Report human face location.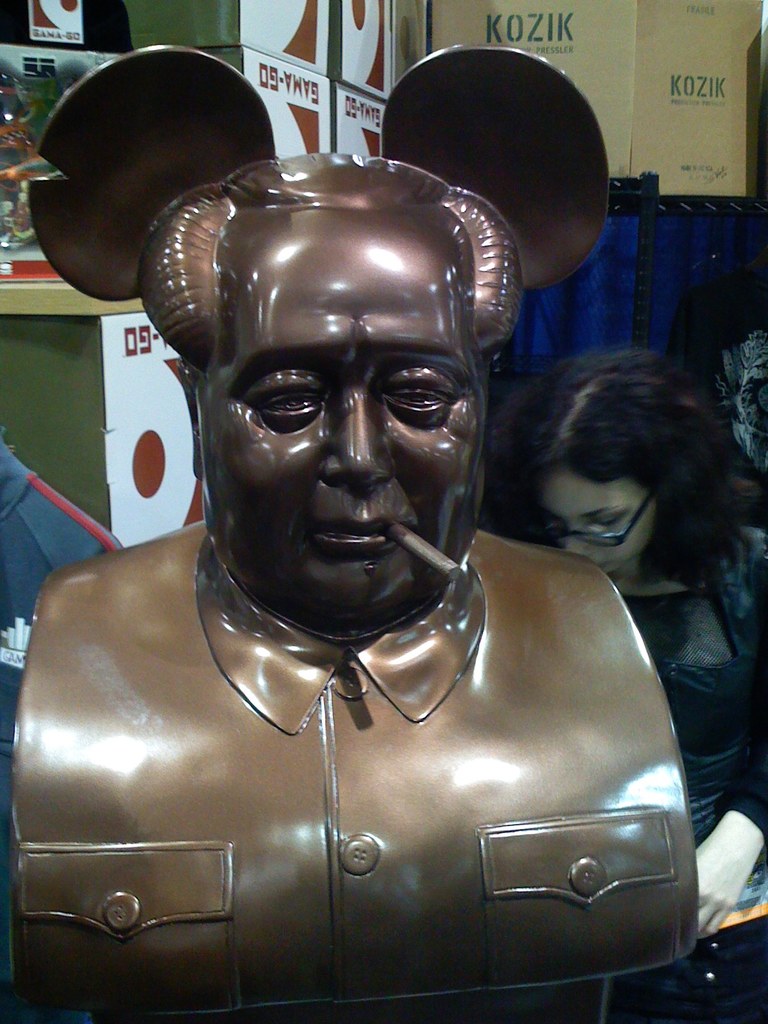
Report: <region>534, 475, 656, 580</region>.
